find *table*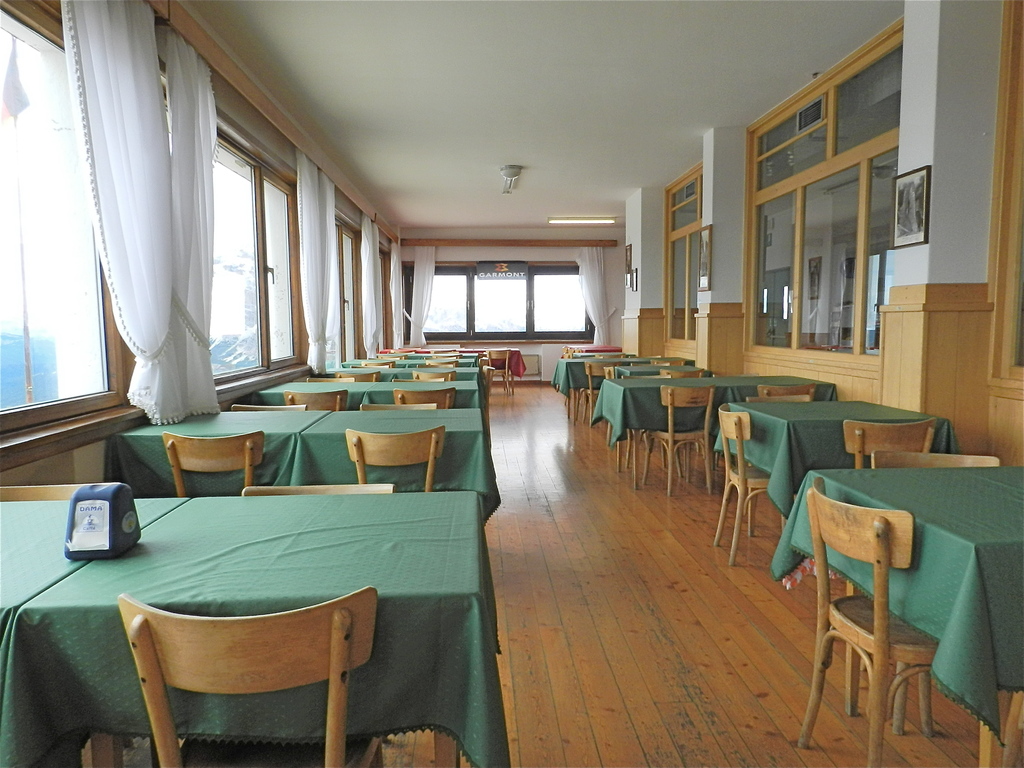
crop(116, 415, 333, 497)
